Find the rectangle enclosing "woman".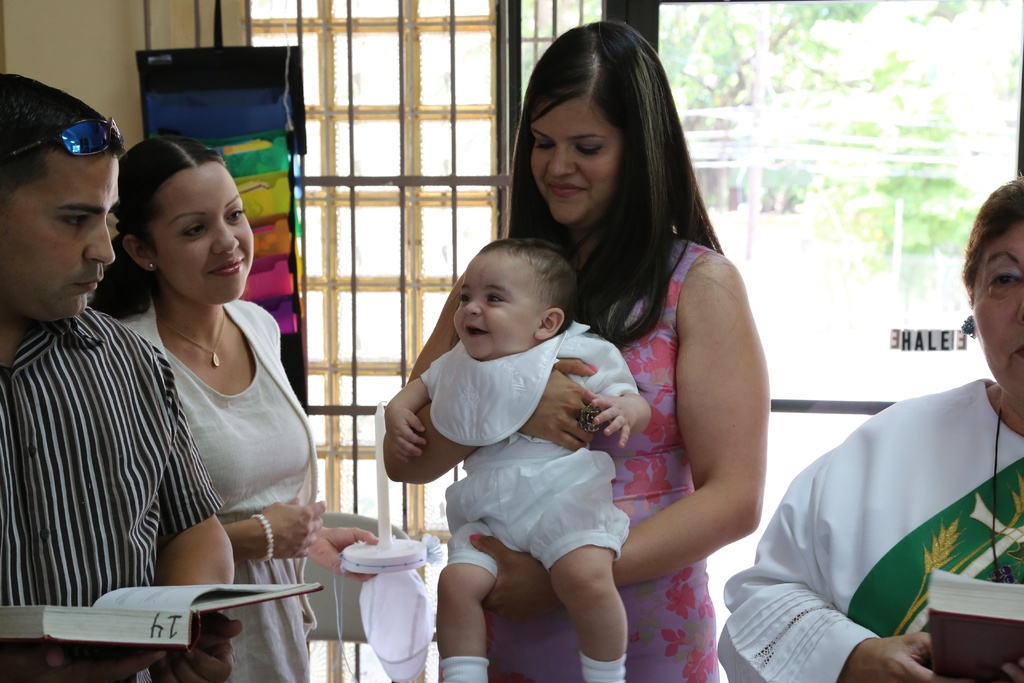
716:172:1023:682.
